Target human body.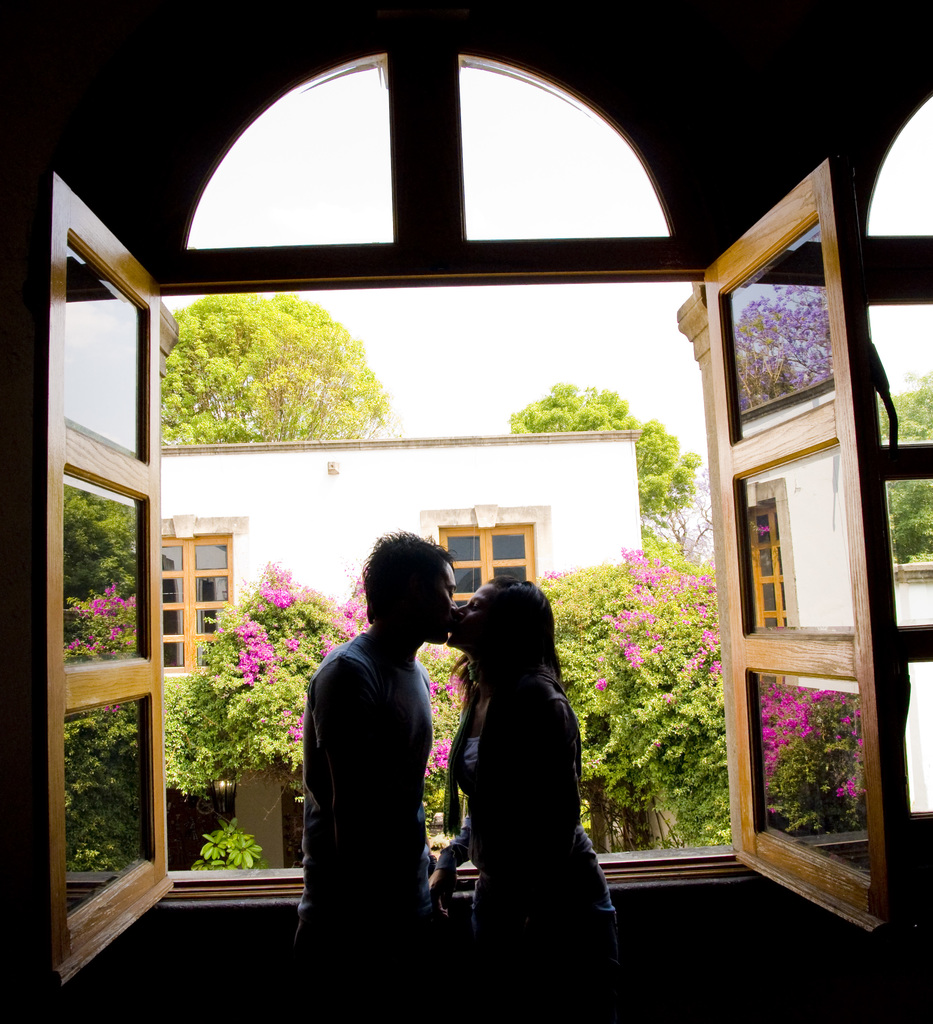
Target region: (x1=299, y1=537, x2=448, y2=968).
